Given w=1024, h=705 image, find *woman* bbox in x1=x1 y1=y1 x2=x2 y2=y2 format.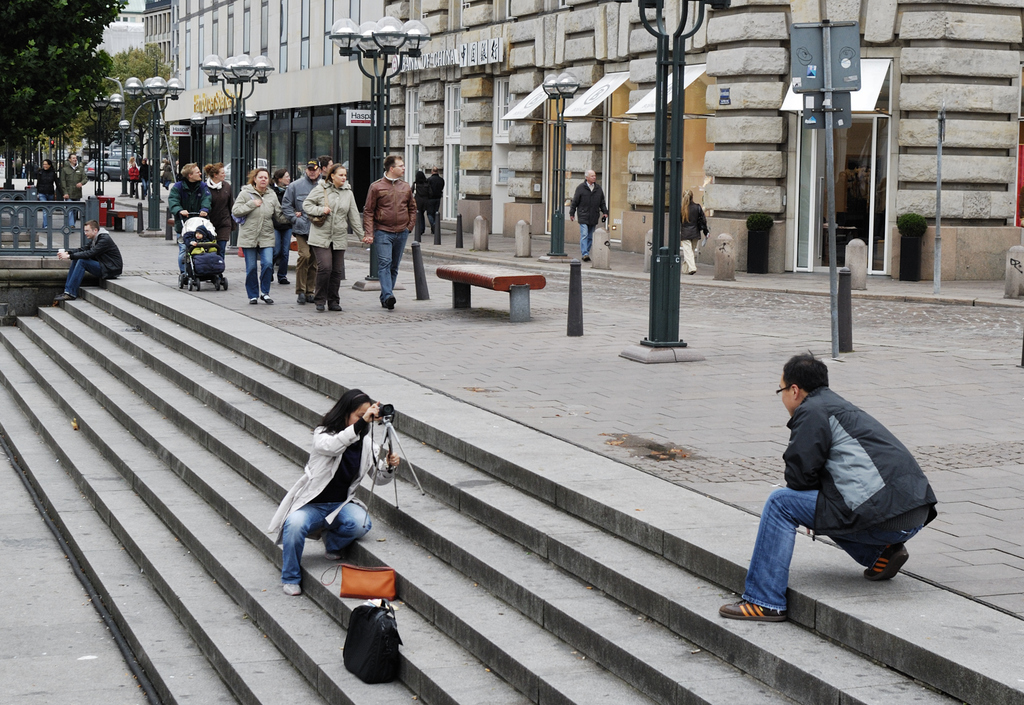
x1=264 y1=383 x2=395 y2=605.
